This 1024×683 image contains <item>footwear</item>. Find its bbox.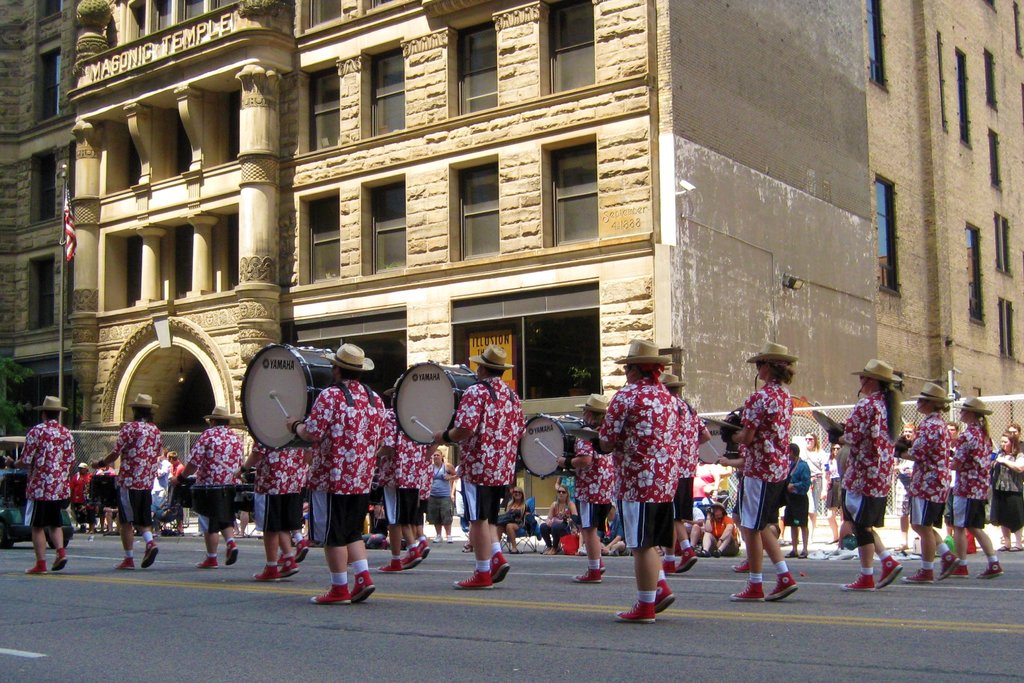
rect(253, 566, 284, 582).
